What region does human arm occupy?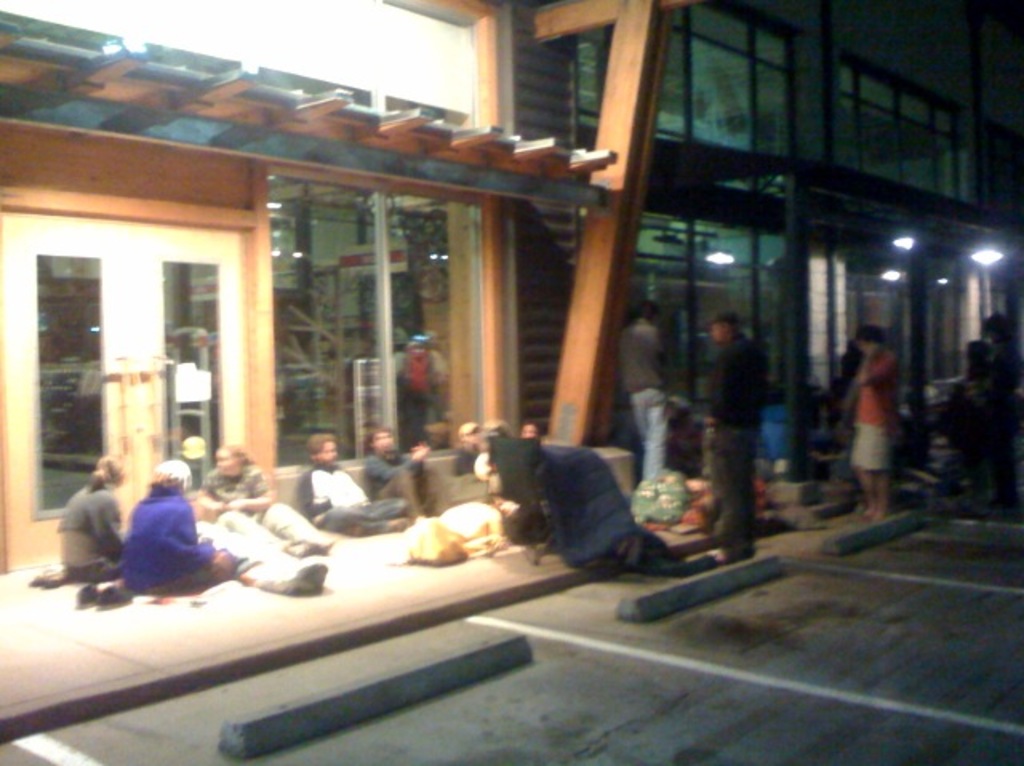
(x1=218, y1=465, x2=277, y2=510).
